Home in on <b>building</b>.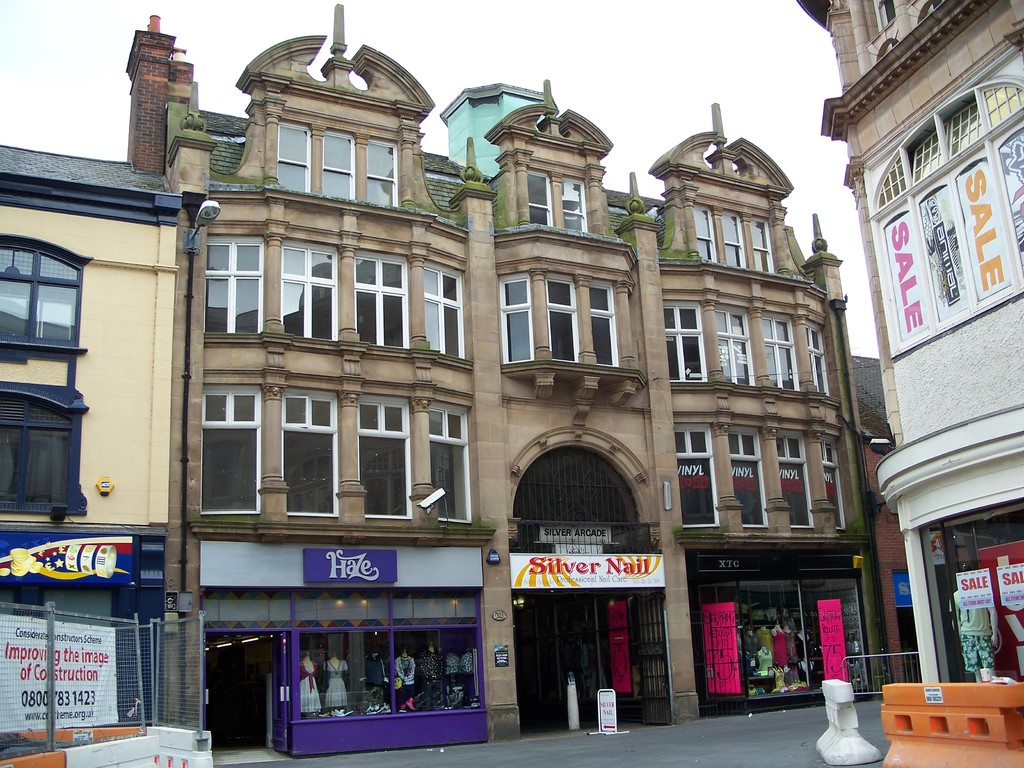
Homed in at x1=126, y1=3, x2=888, y2=758.
